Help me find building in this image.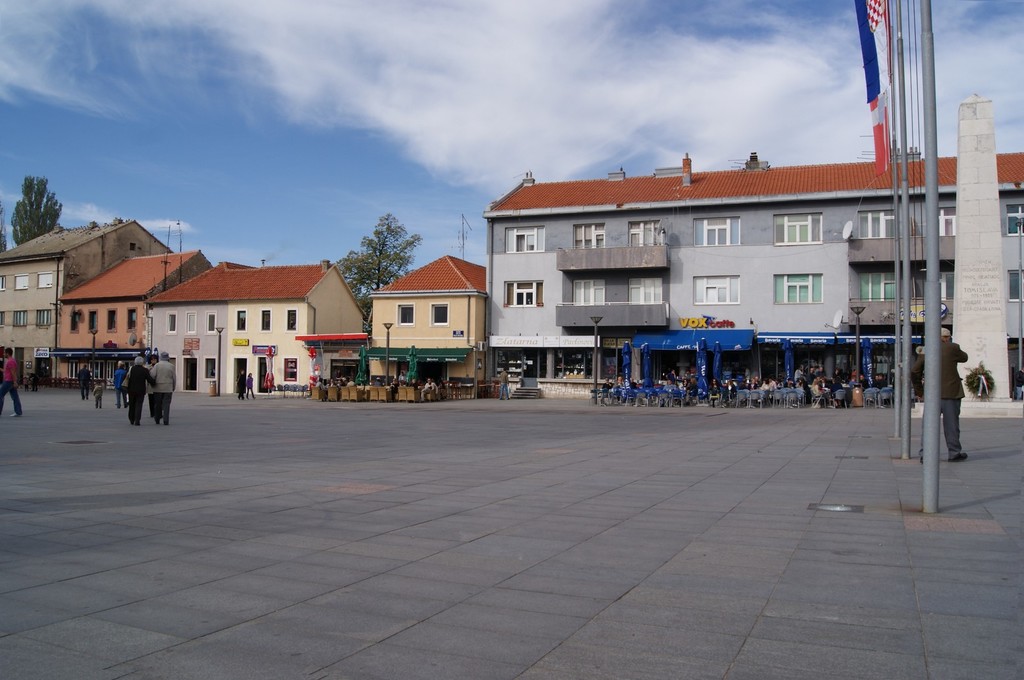
Found it: (0,220,172,385).
